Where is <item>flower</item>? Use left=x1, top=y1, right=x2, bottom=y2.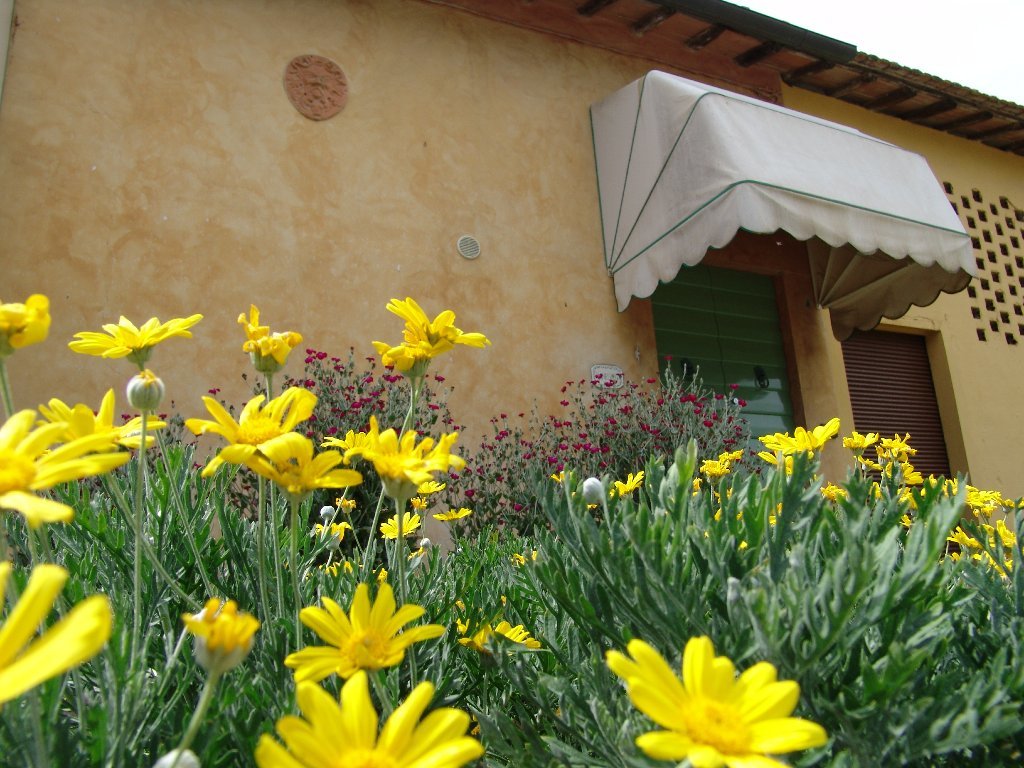
left=64, top=310, right=201, bottom=364.
